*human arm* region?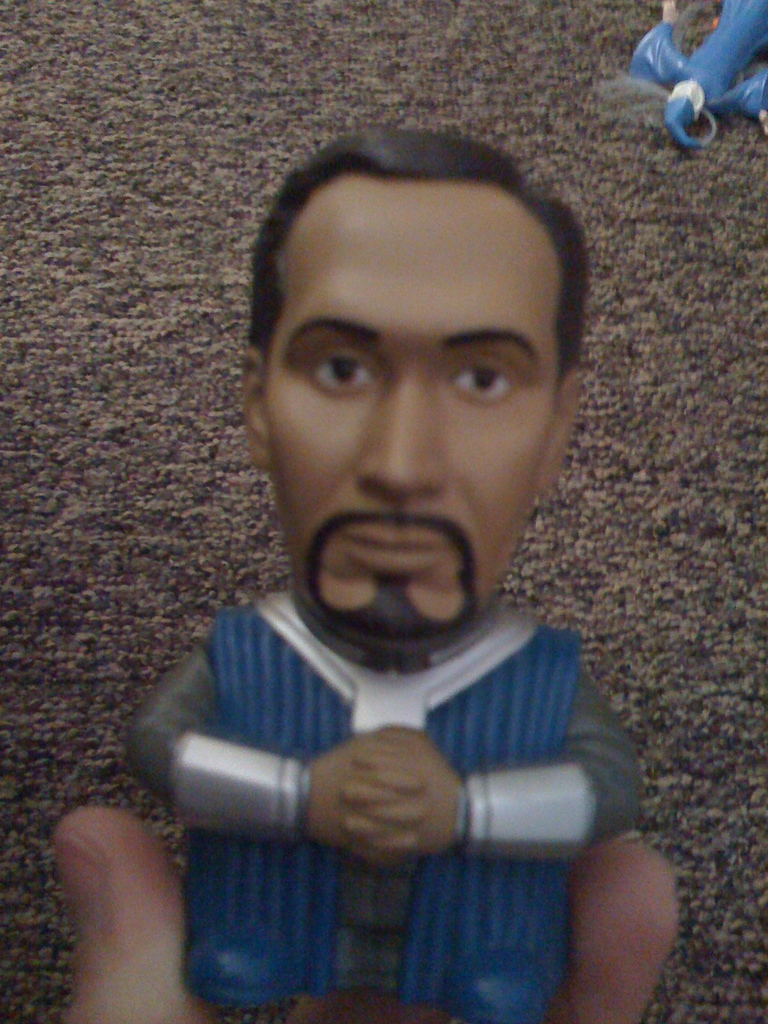
357:629:643:860
